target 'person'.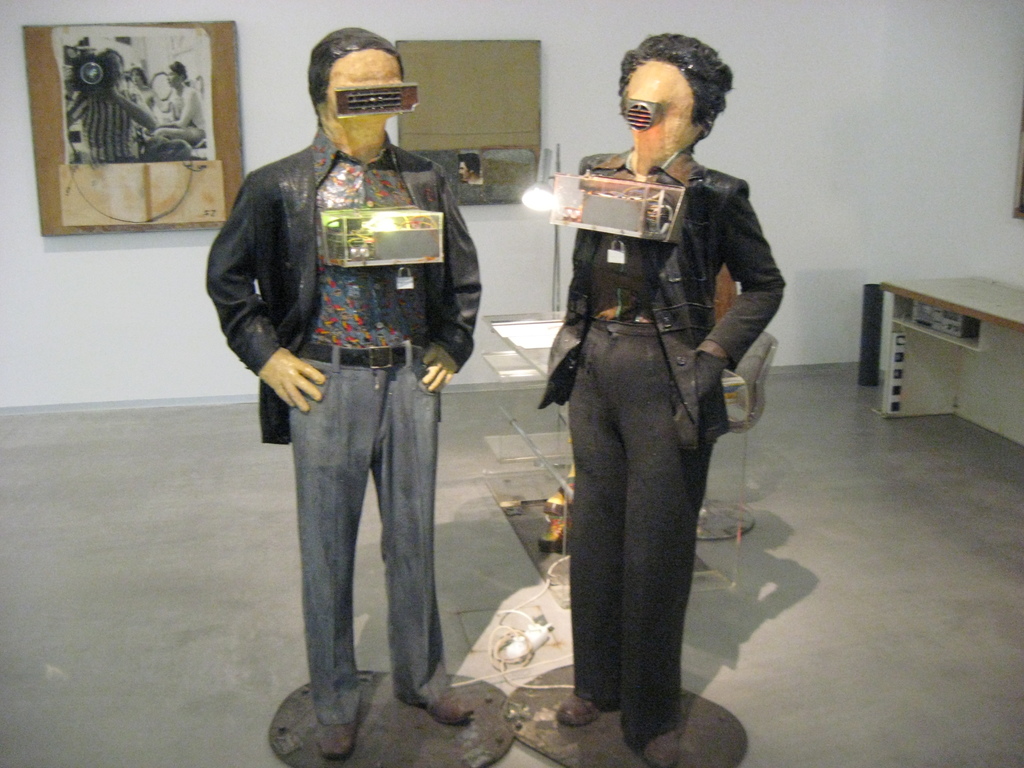
Target region: 204:24:485:760.
